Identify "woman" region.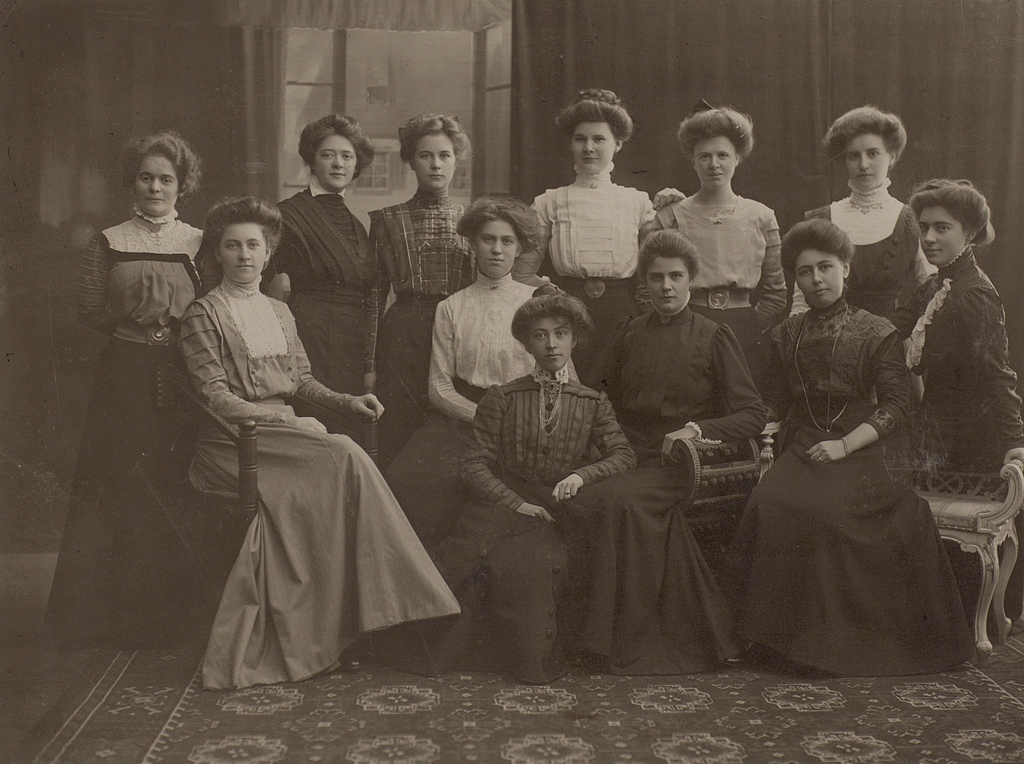
Region: (264, 115, 385, 459).
